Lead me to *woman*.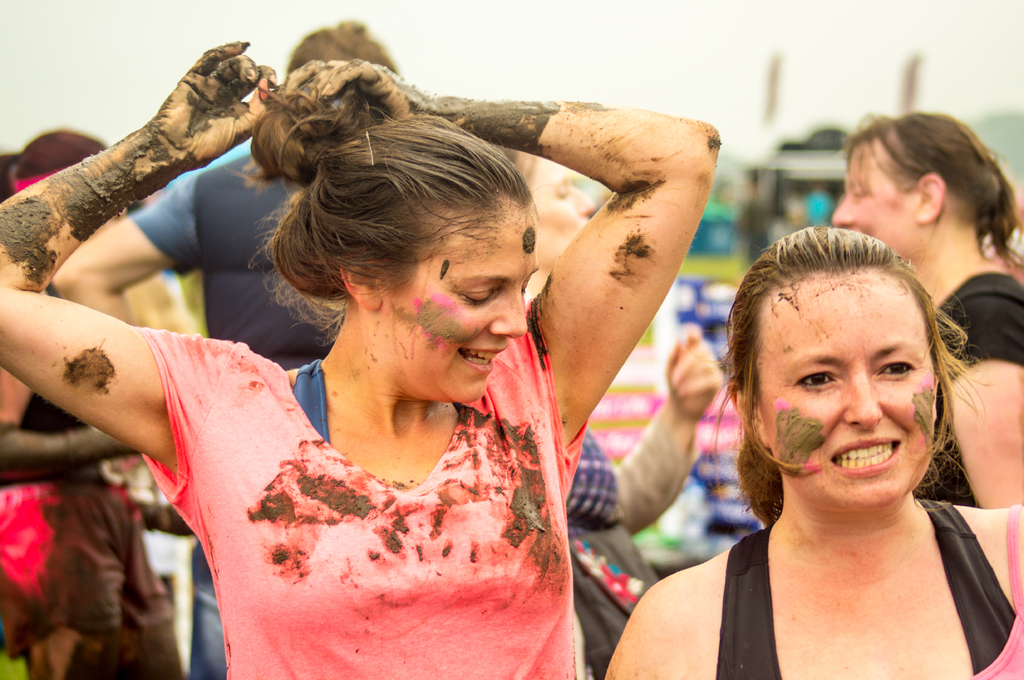
Lead to rect(593, 225, 1023, 679).
